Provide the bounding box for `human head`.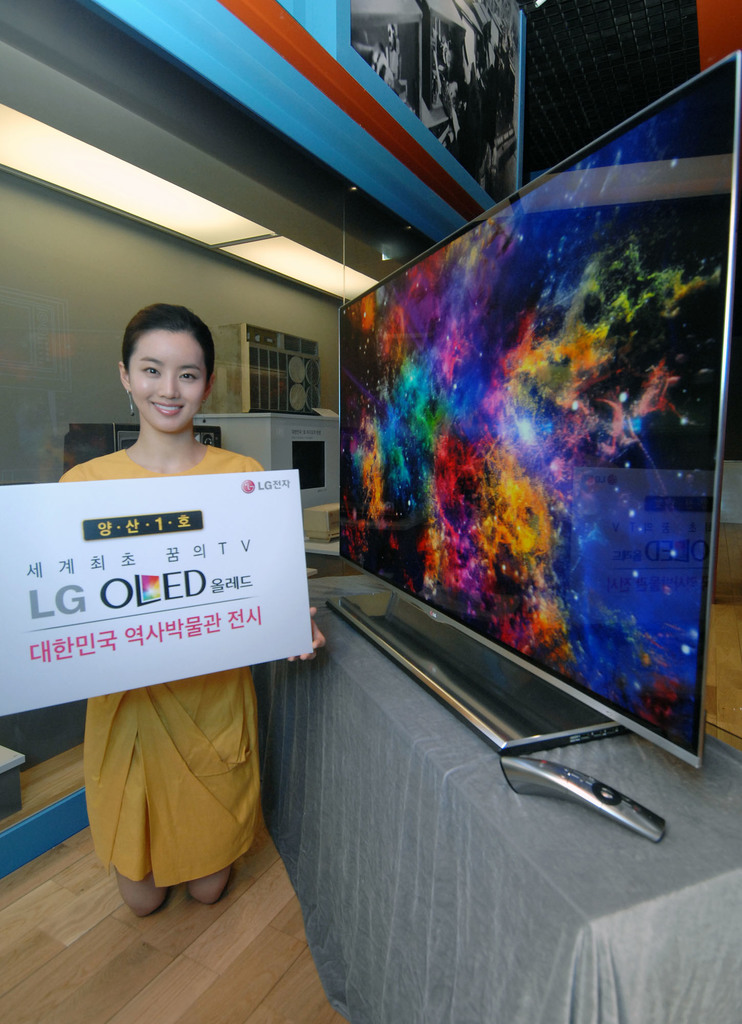
99, 298, 229, 434.
